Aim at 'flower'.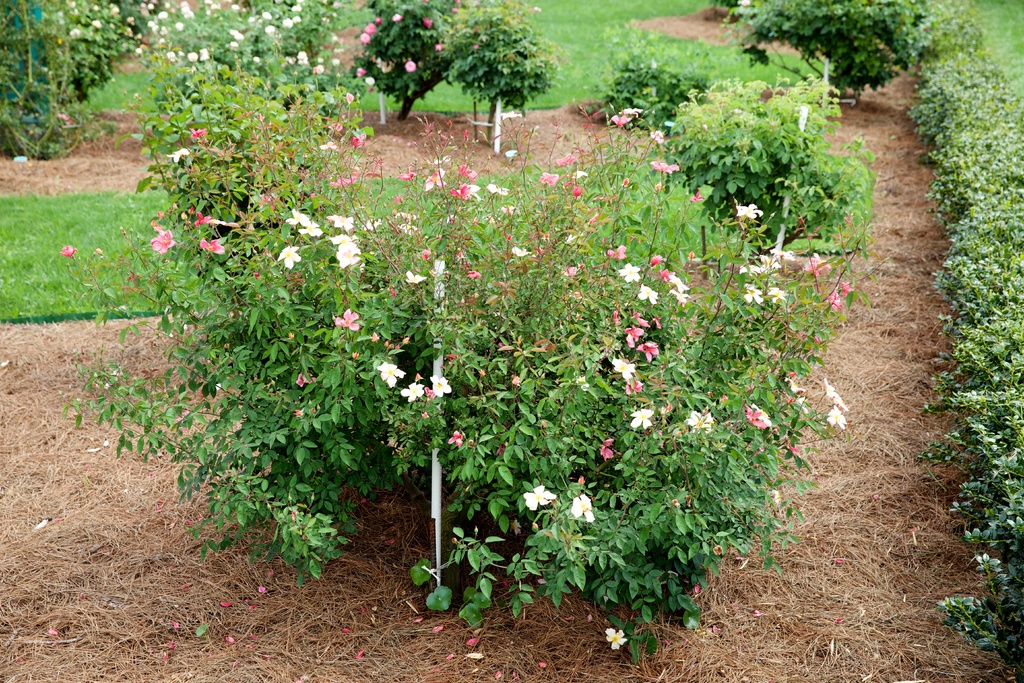
Aimed at region(610, 357, 636, 380).
